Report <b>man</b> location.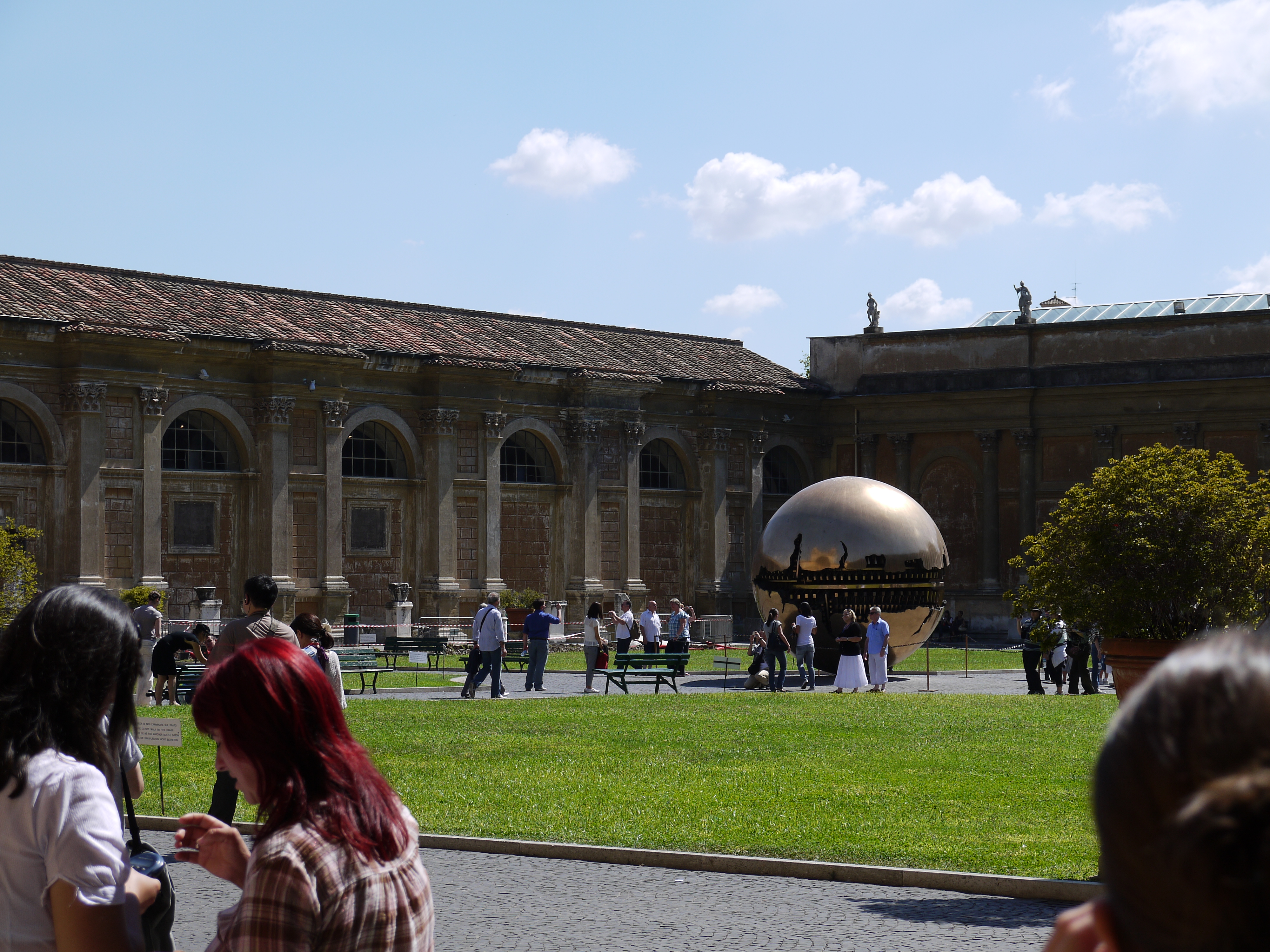
Report: rect(150, 188, 159, 221).
